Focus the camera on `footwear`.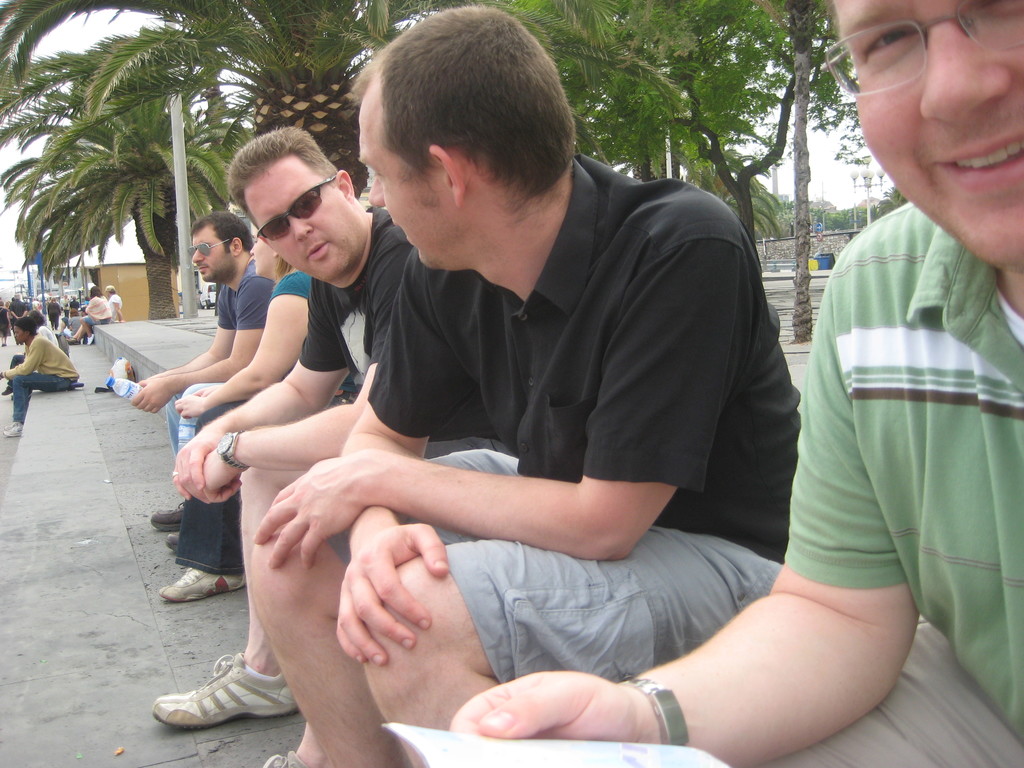
Focus region: x1=151 y1=499 x2=184 y2=532.
